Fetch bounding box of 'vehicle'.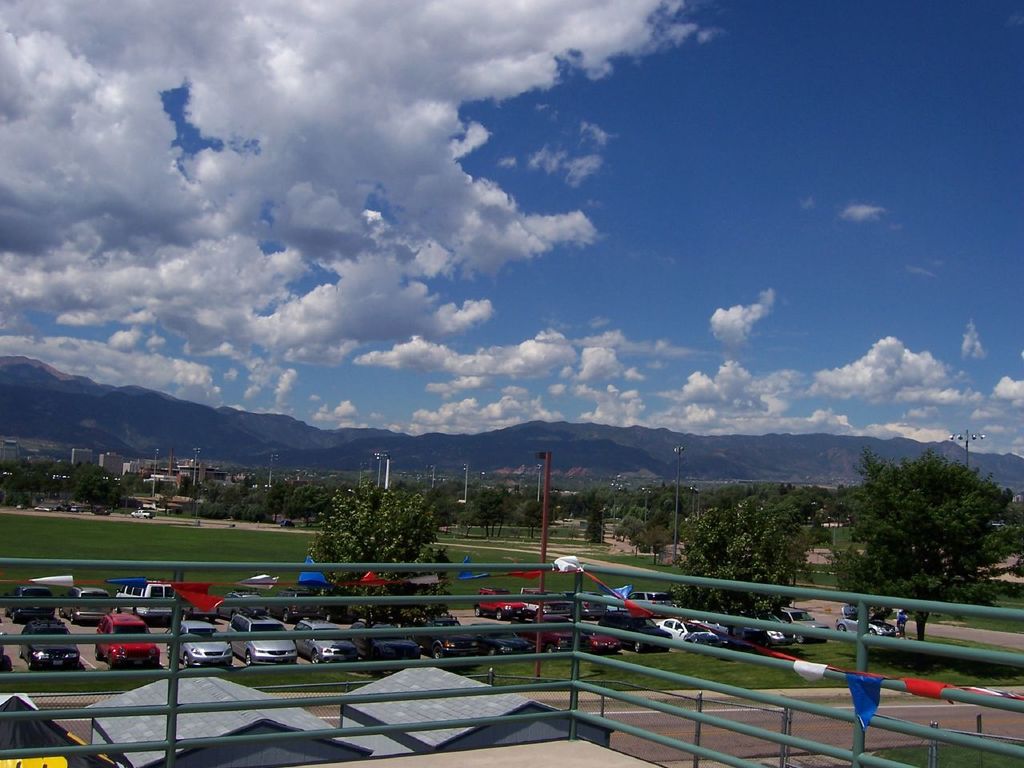
Bbox: bbox=[288, 618, 358, 664].
